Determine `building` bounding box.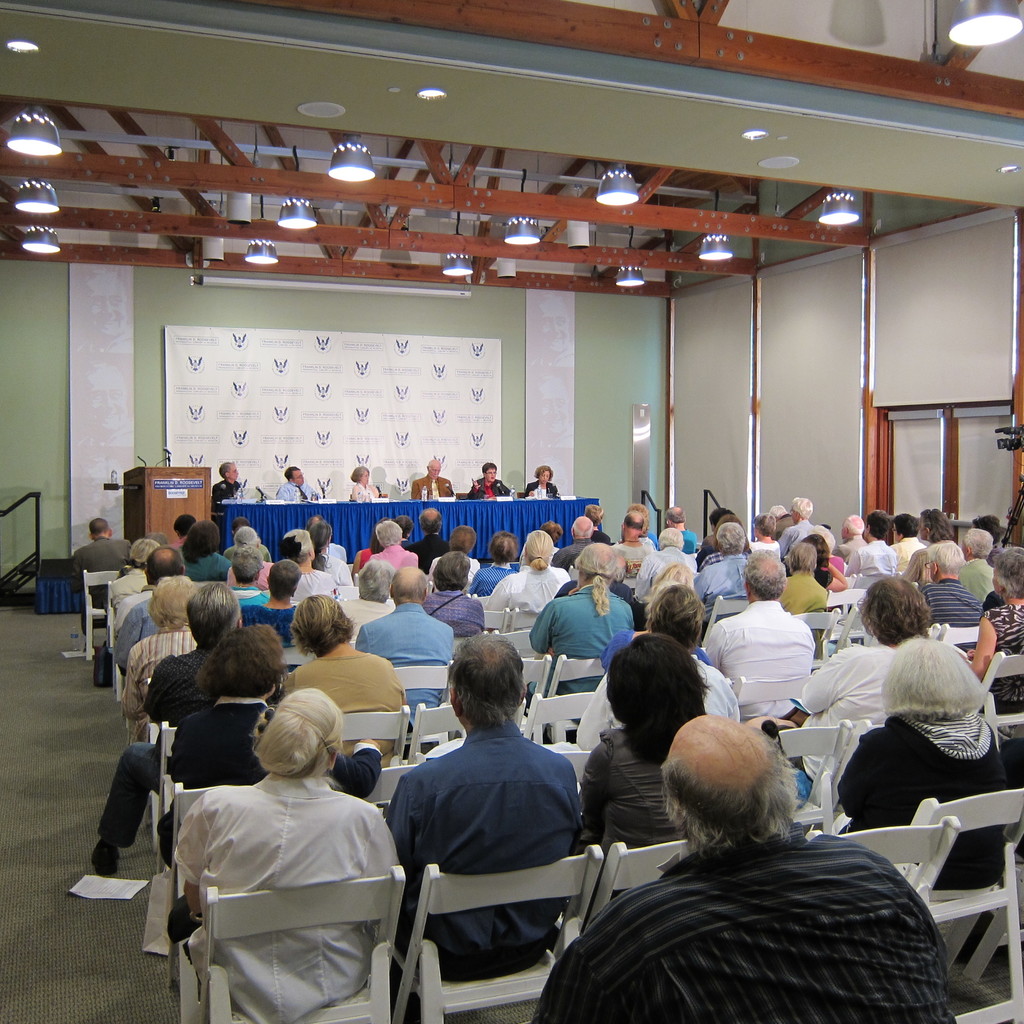
Determined: 0/1/1022/1023.
